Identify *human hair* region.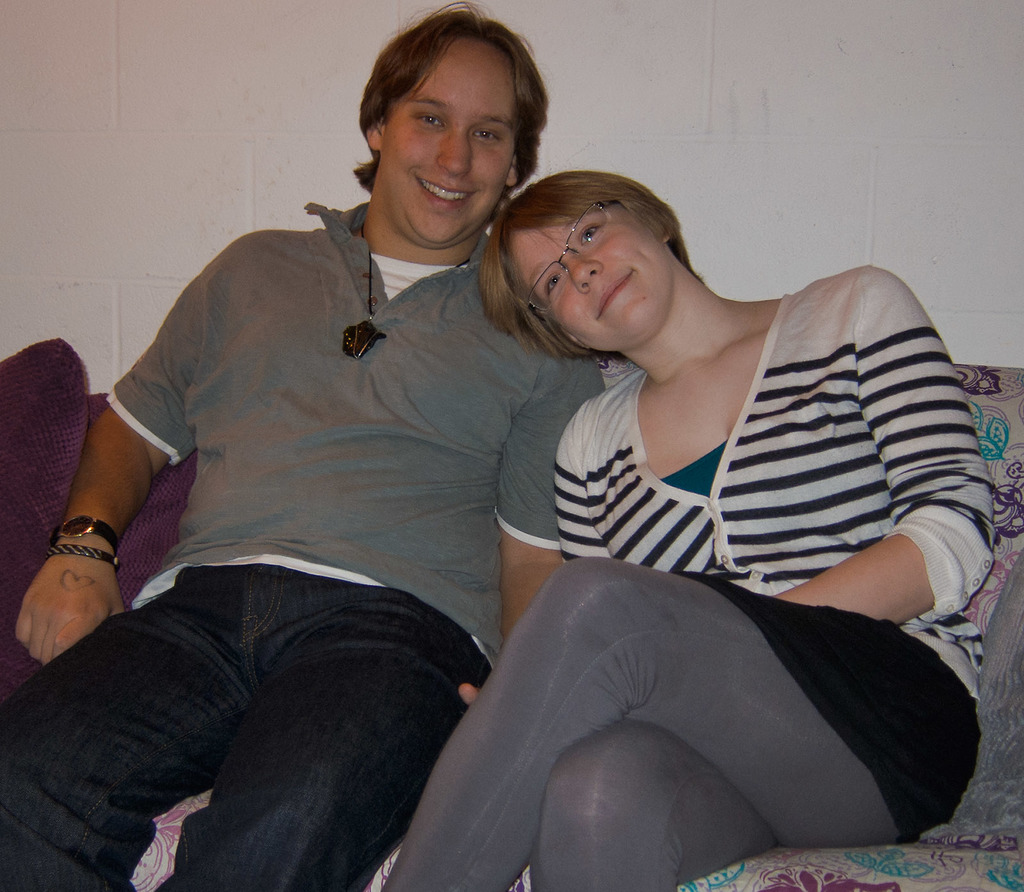
Region: bbox=(339, 6, 559, 192).
